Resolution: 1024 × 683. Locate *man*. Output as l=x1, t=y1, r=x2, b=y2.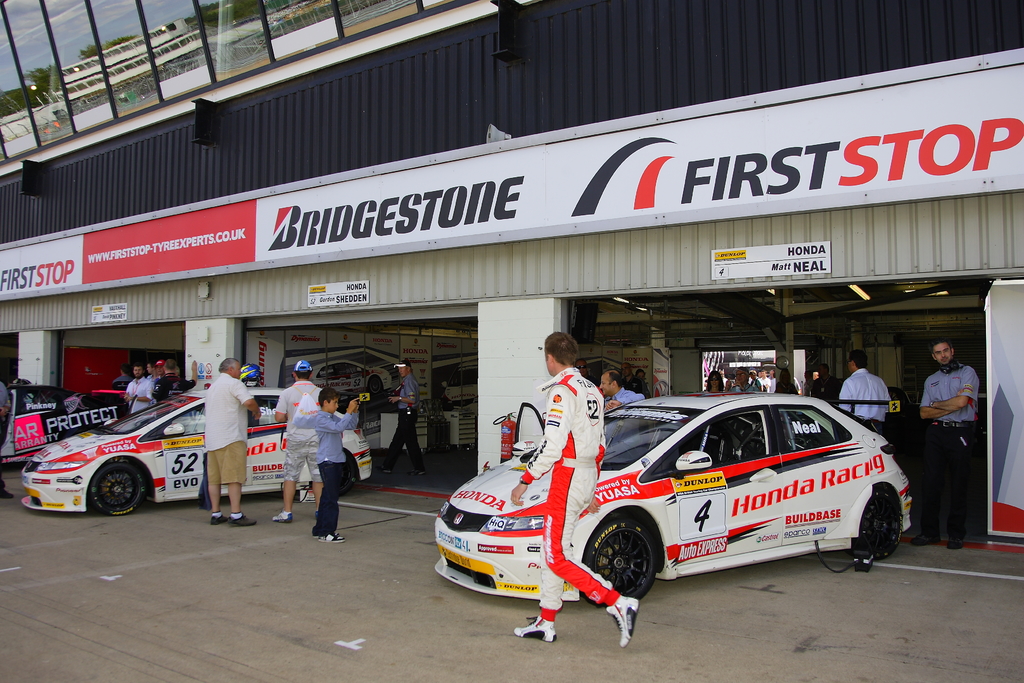
l=837, t=347, r=893, b=435.
